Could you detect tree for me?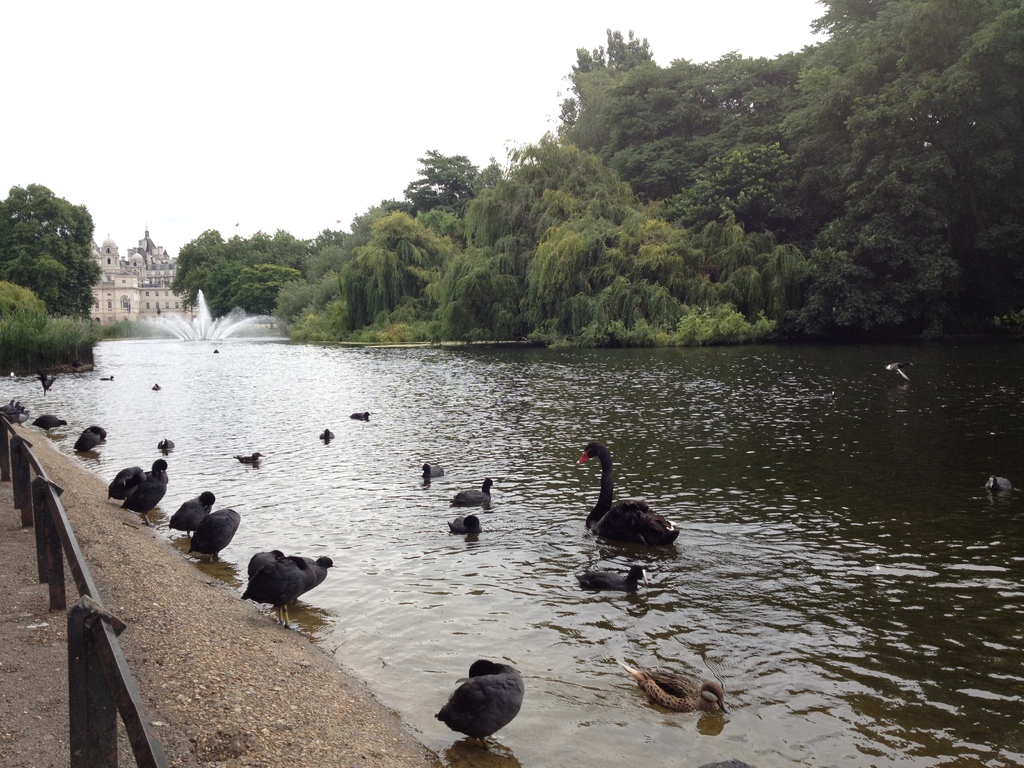
Detection result: {"x1": 4, "y1": 150, "x2": 99, "y2": 374}.
